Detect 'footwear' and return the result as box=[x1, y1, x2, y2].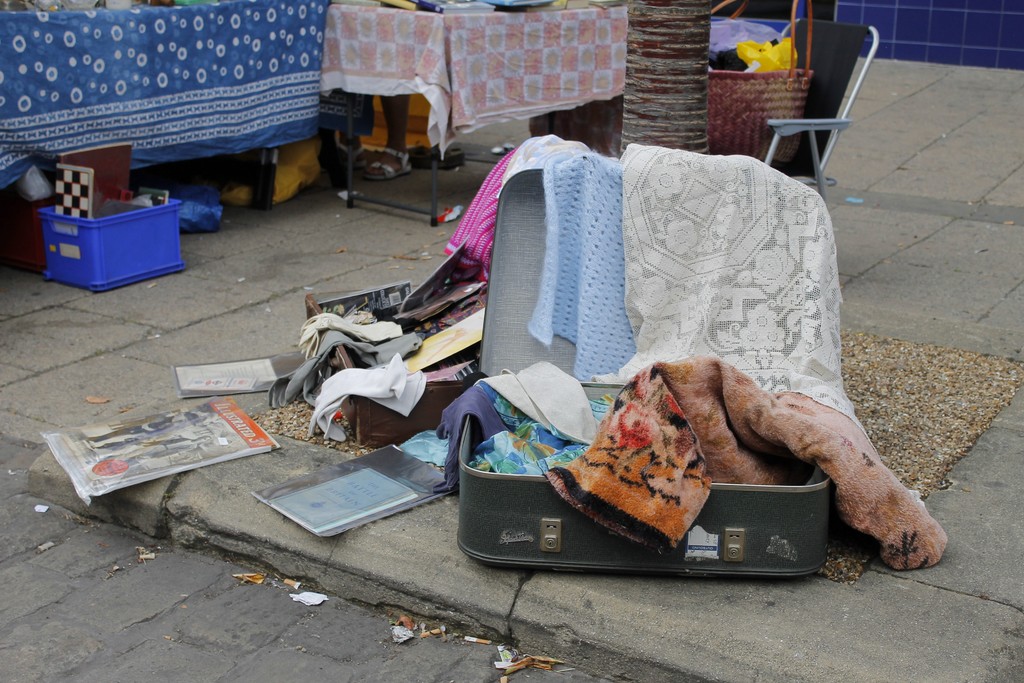
box=[364, 143, 408, 182].
